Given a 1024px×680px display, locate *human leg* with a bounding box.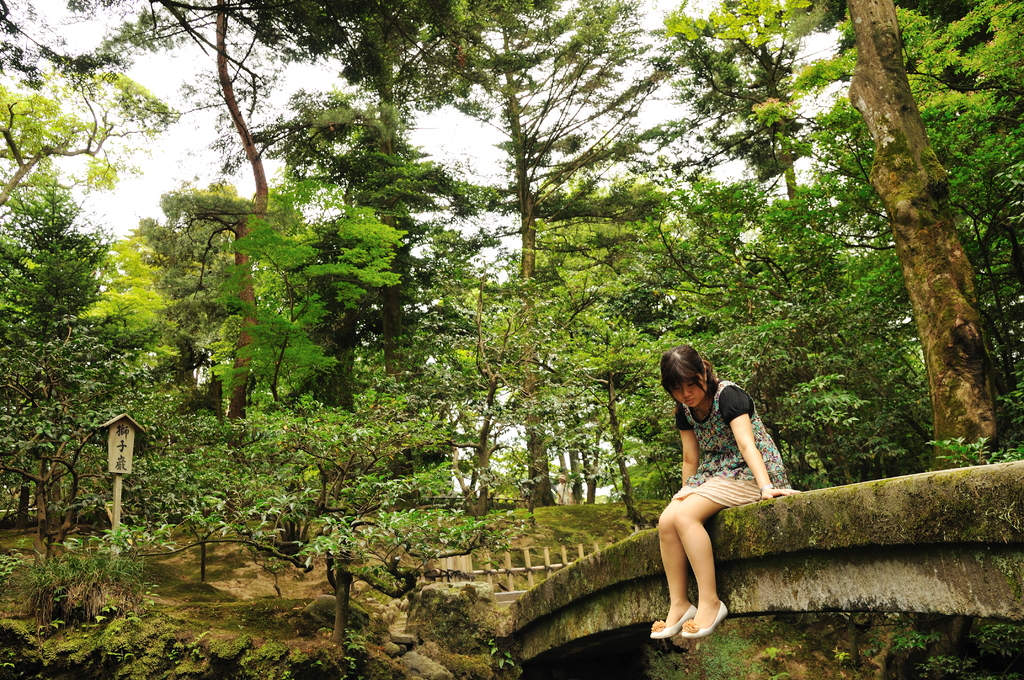
Located: [left=645, top=483, right=700, bottom=638].
